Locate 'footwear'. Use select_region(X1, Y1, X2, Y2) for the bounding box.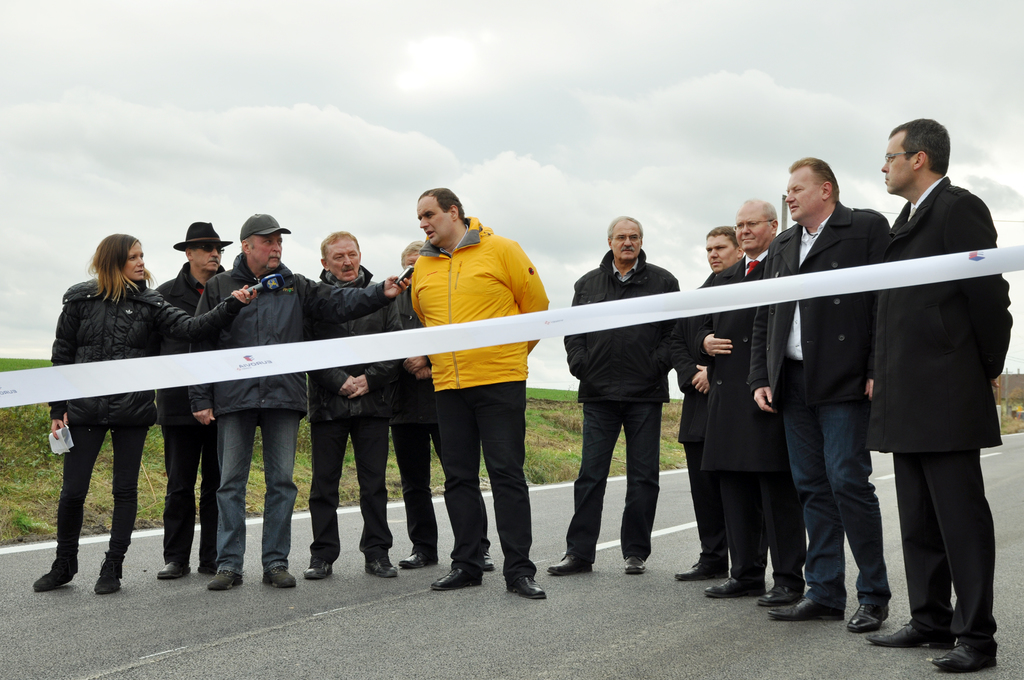
select_region(704, 578, 767, 600).
